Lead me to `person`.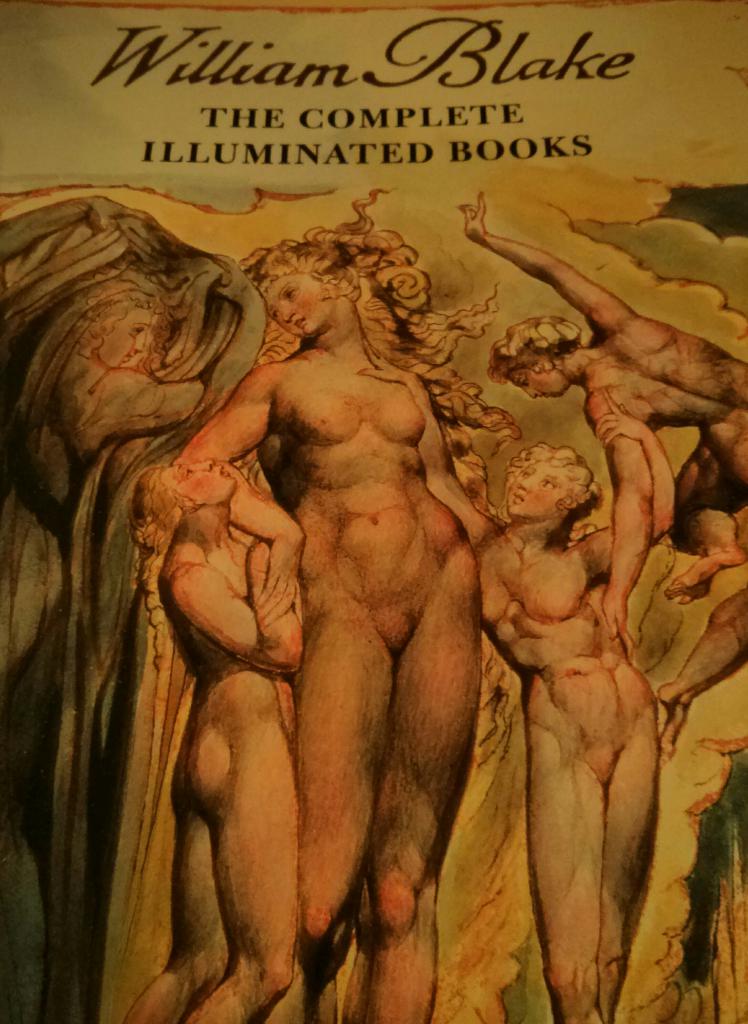
Lead to [49,205,562,989].
